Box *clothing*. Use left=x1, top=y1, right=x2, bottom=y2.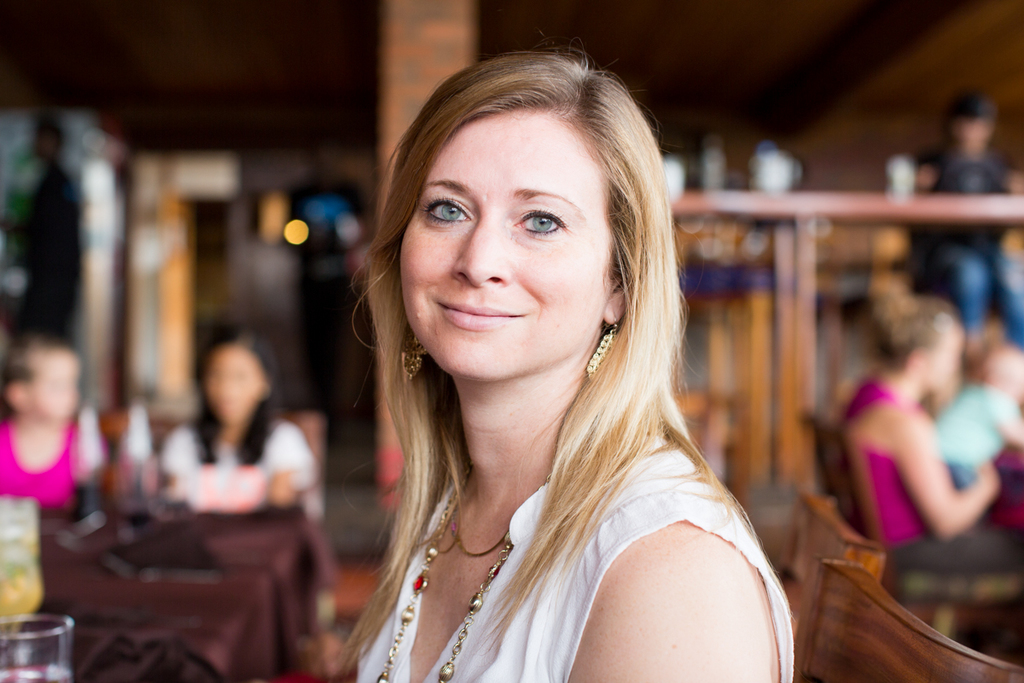
left=307, top=347, right=812, bottom=655.
